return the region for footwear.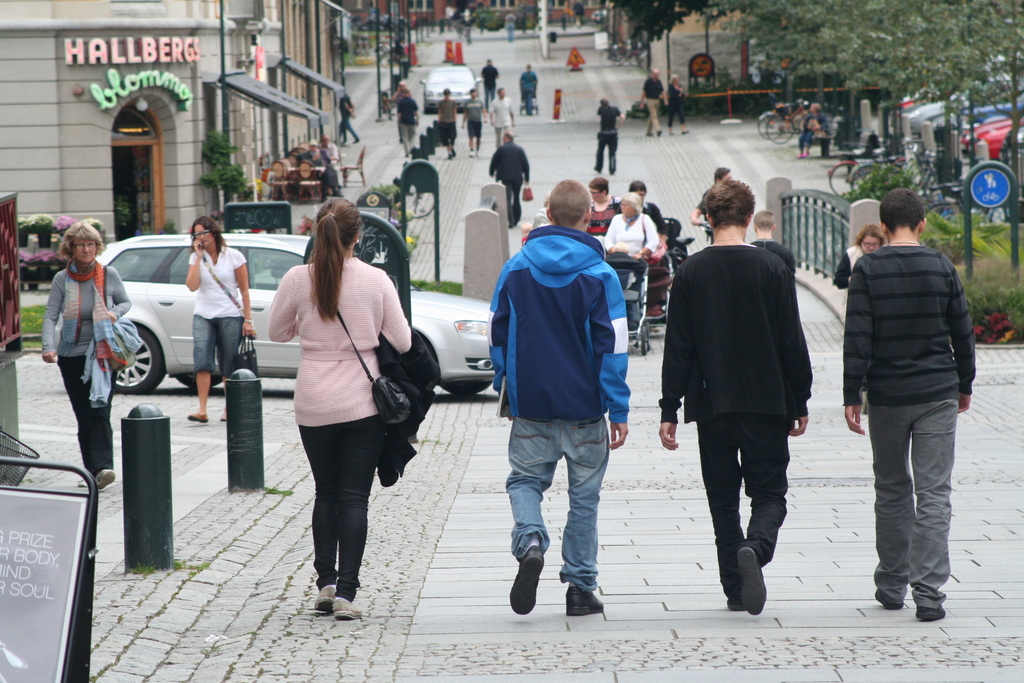
bbox(731, 598, 743, 613).
